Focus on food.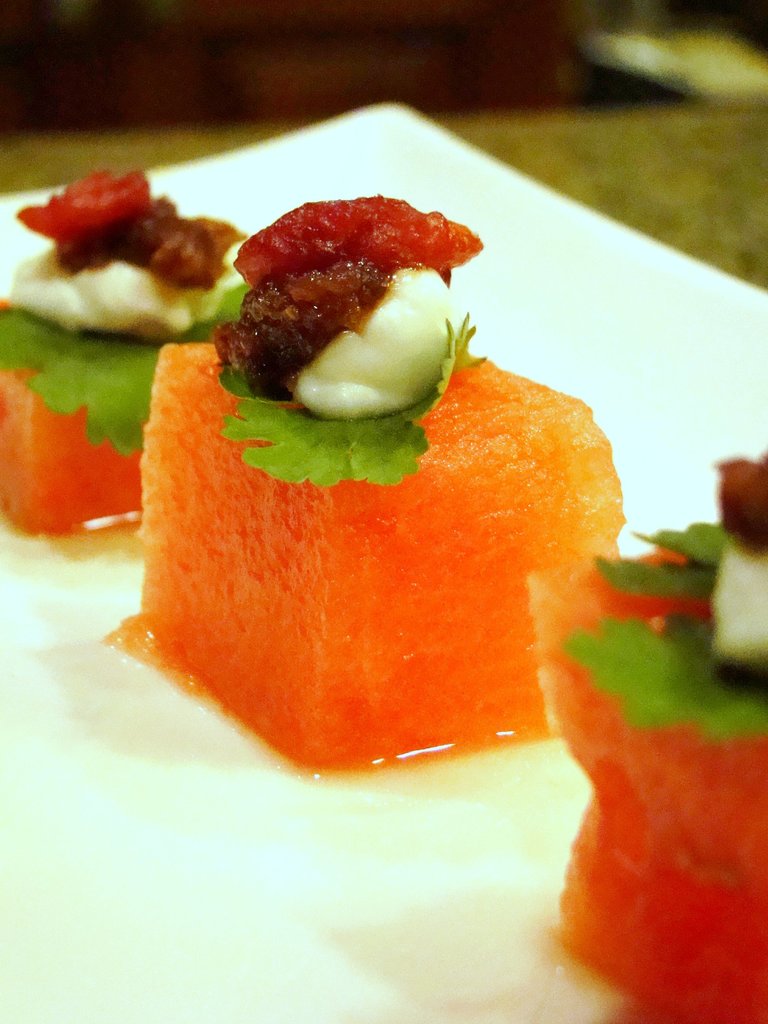
Focused at left=0, top=166, right=250, bottom=455.
